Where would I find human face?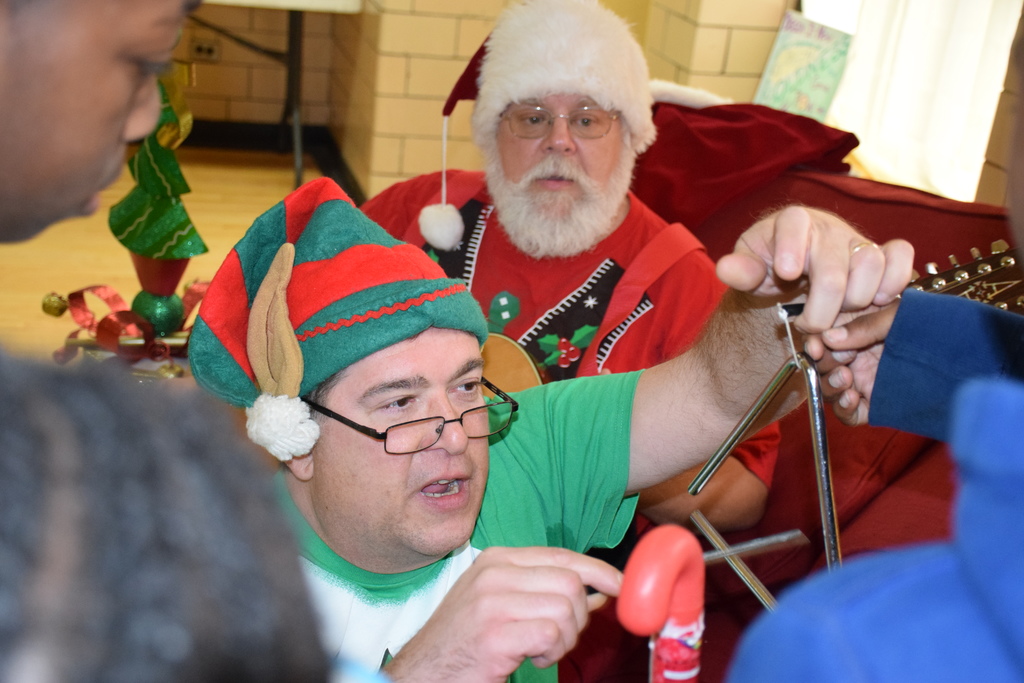
At bbox=[321, 330, 490, 558].
